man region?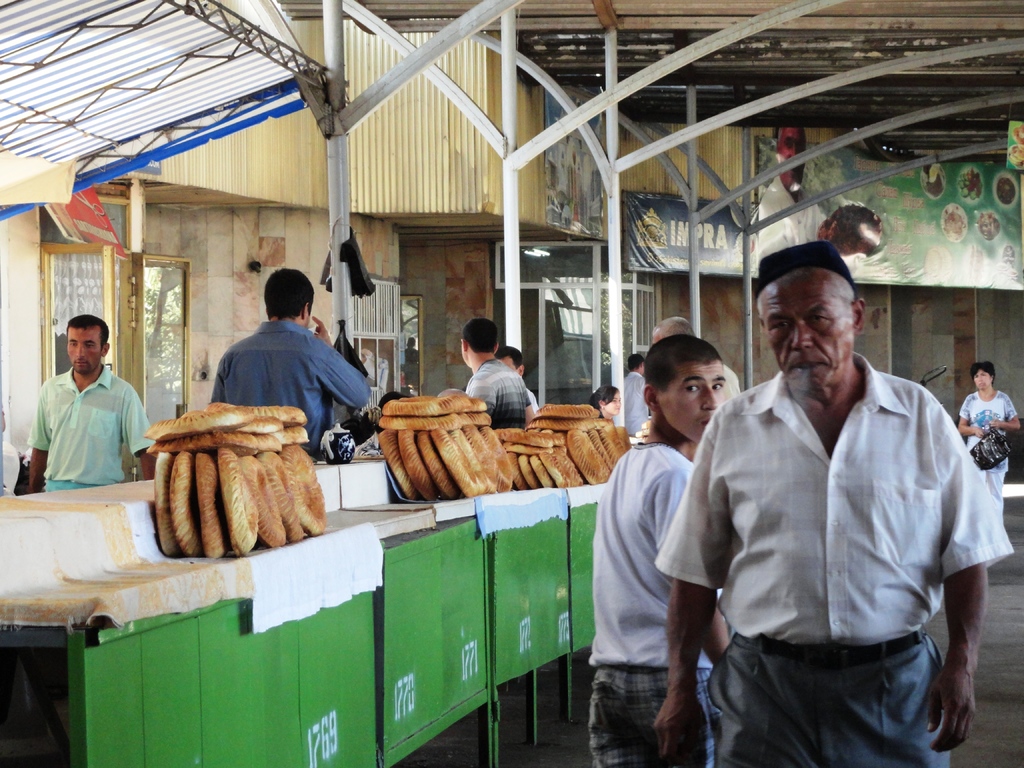
BBox(652, 316, 744, 417)
